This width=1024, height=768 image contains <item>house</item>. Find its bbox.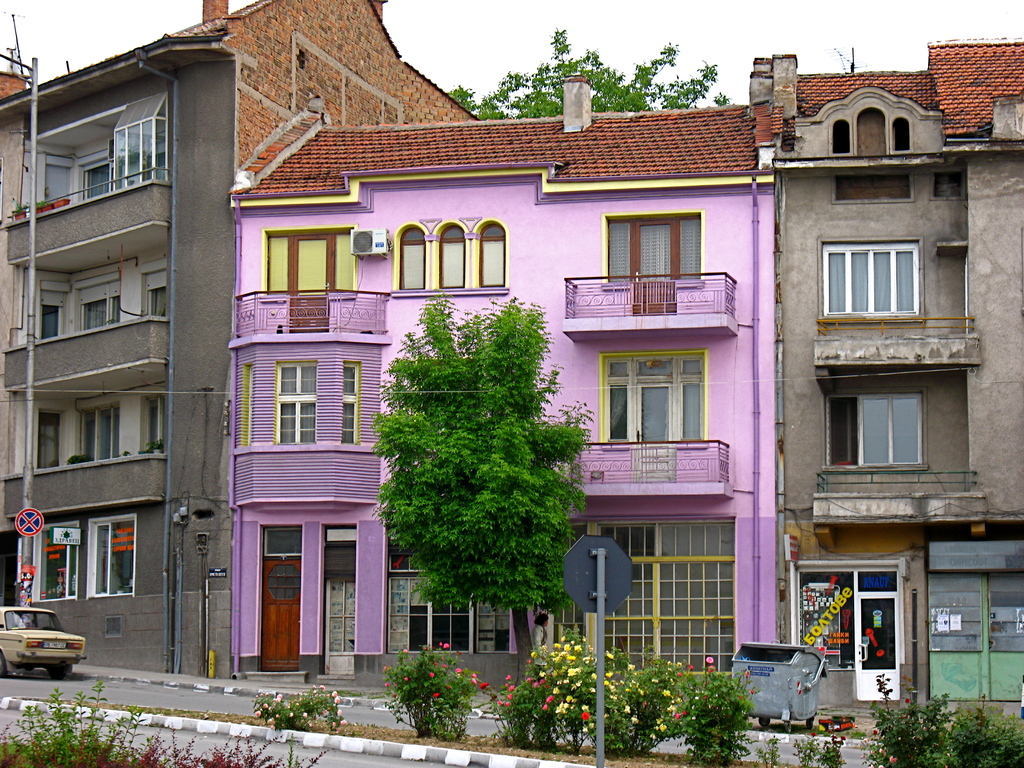
bbox=[751, 33, 1023, 763].
